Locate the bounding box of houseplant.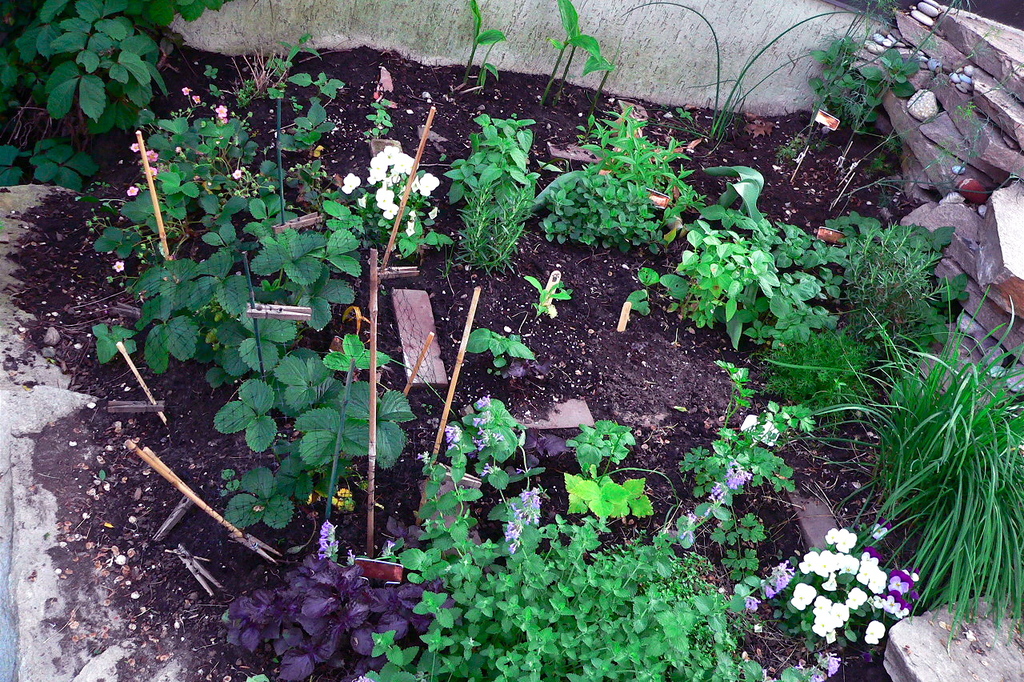
Bounding box: [66,46,417,539].
